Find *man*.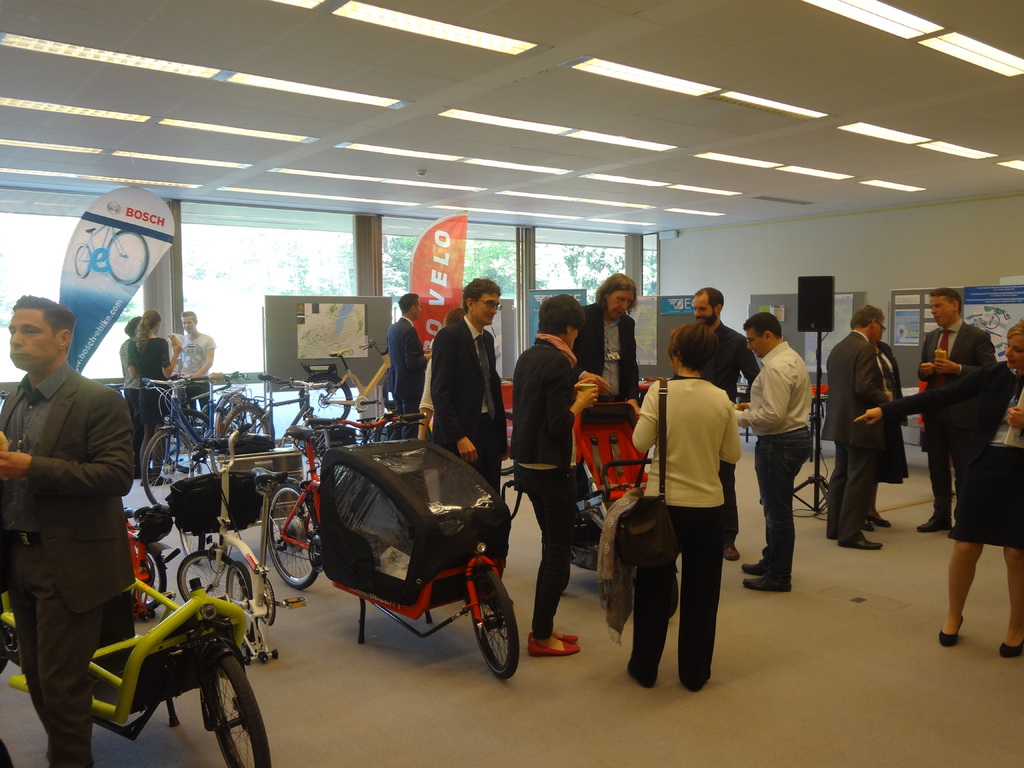
<region>173, 305, 218, 445</region>.
